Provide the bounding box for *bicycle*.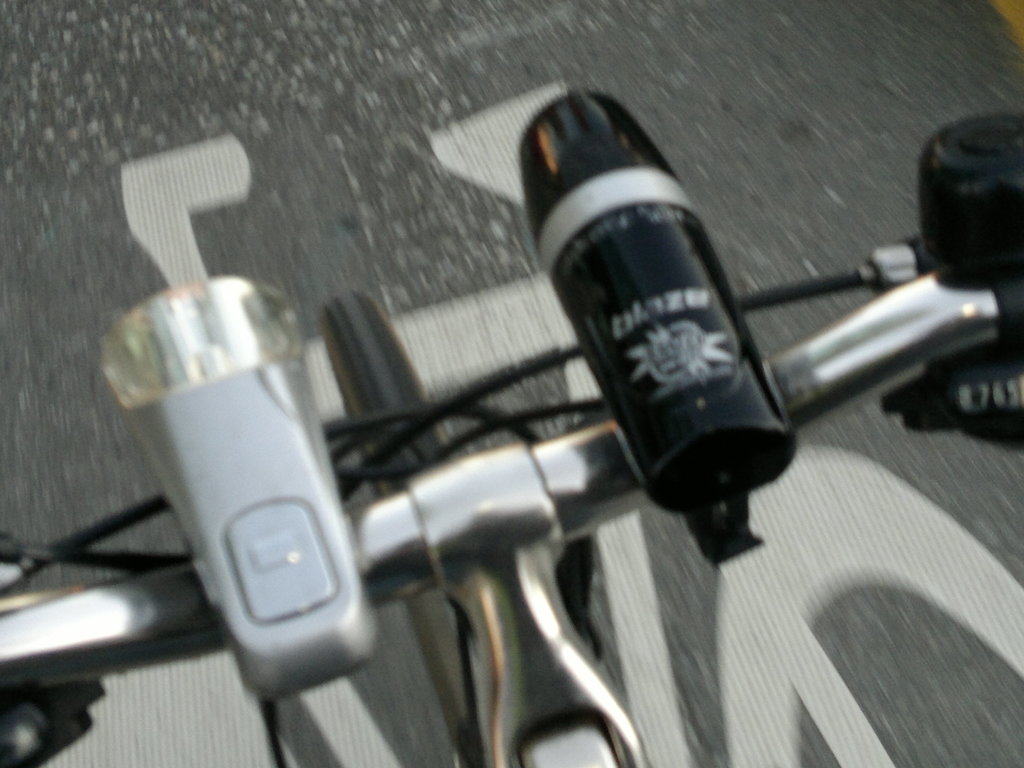
<region>0, 90, 1023, 767</region>.
